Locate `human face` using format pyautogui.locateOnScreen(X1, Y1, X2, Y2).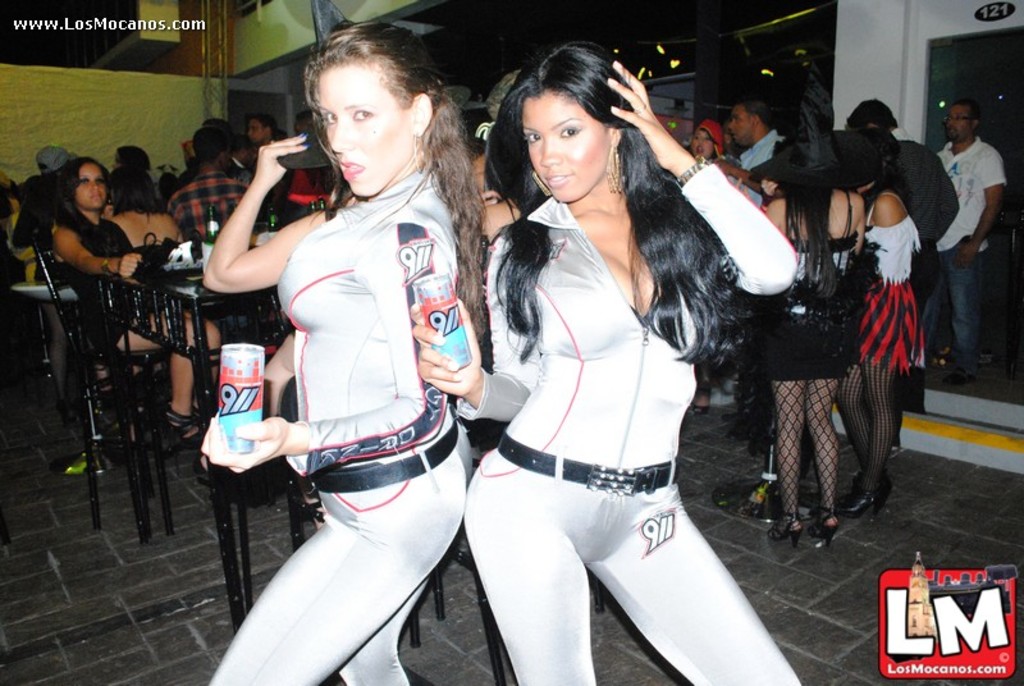
pyautogui.locateOnScreen(530, 101, 612, 198).
